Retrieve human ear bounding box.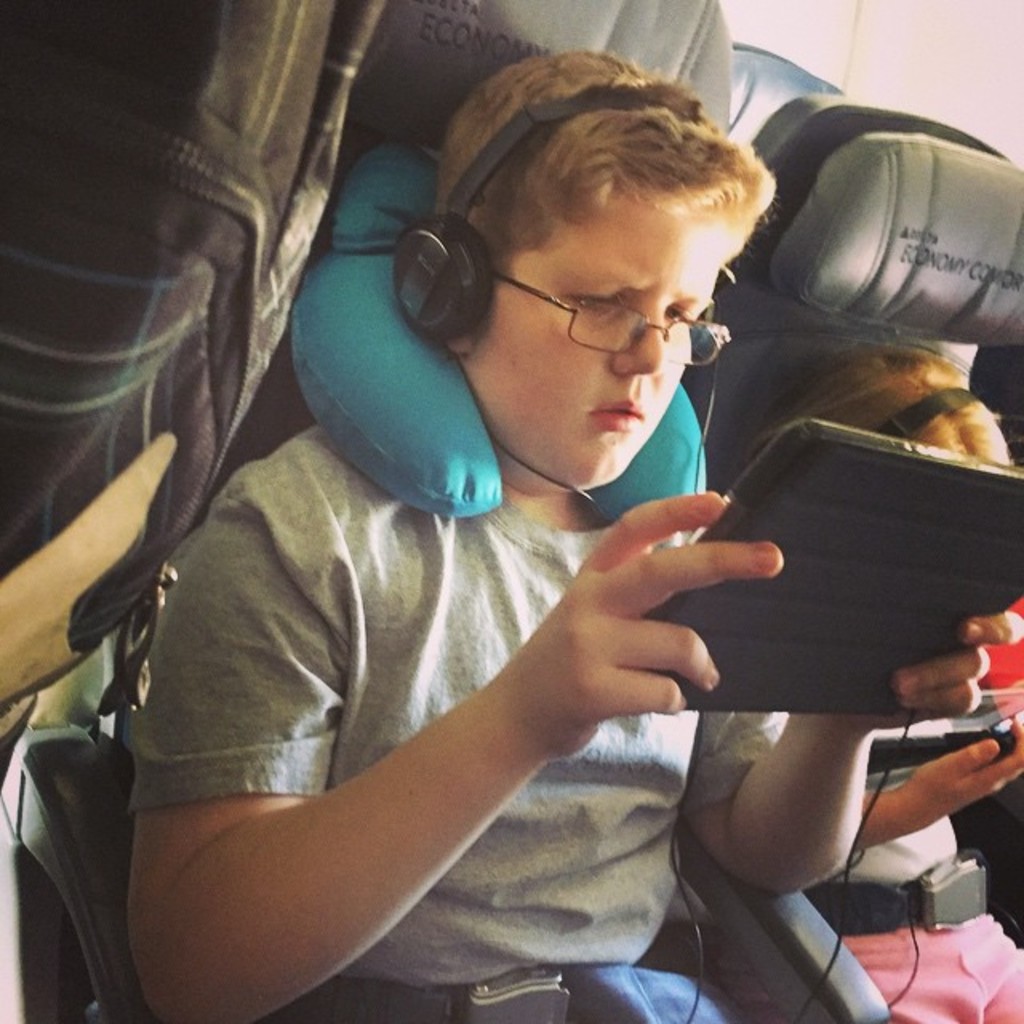
Bounding box: (451,333,469,358).
